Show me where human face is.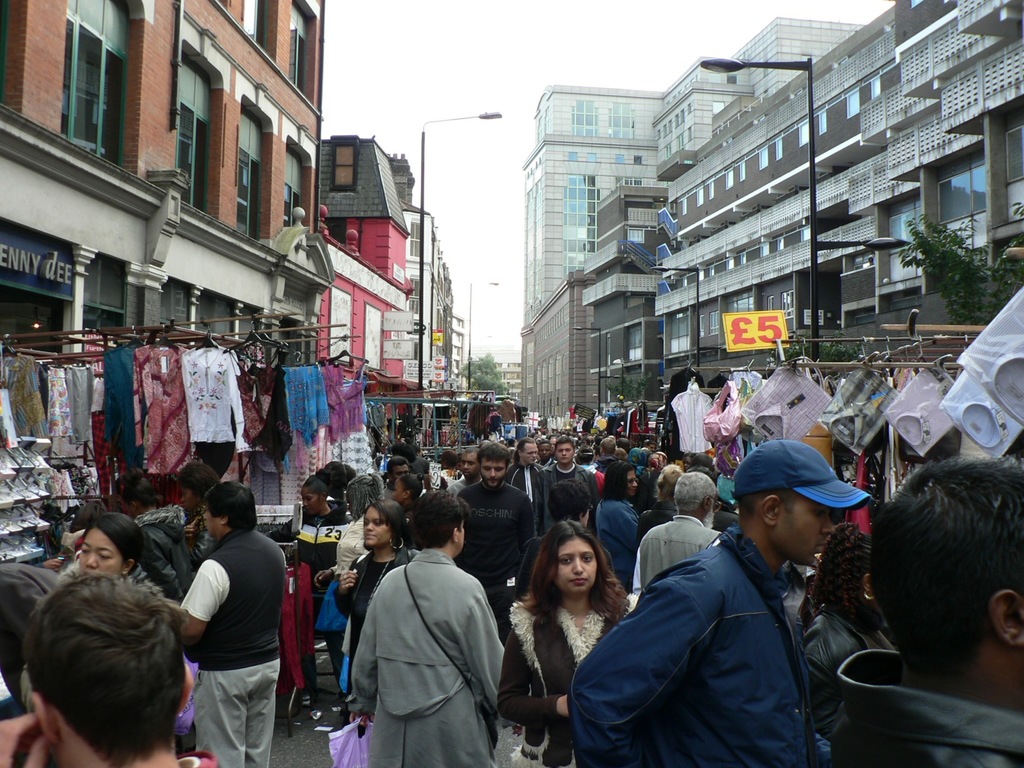
human face is at x1=538 y1=440 x2=550 y2=459.
